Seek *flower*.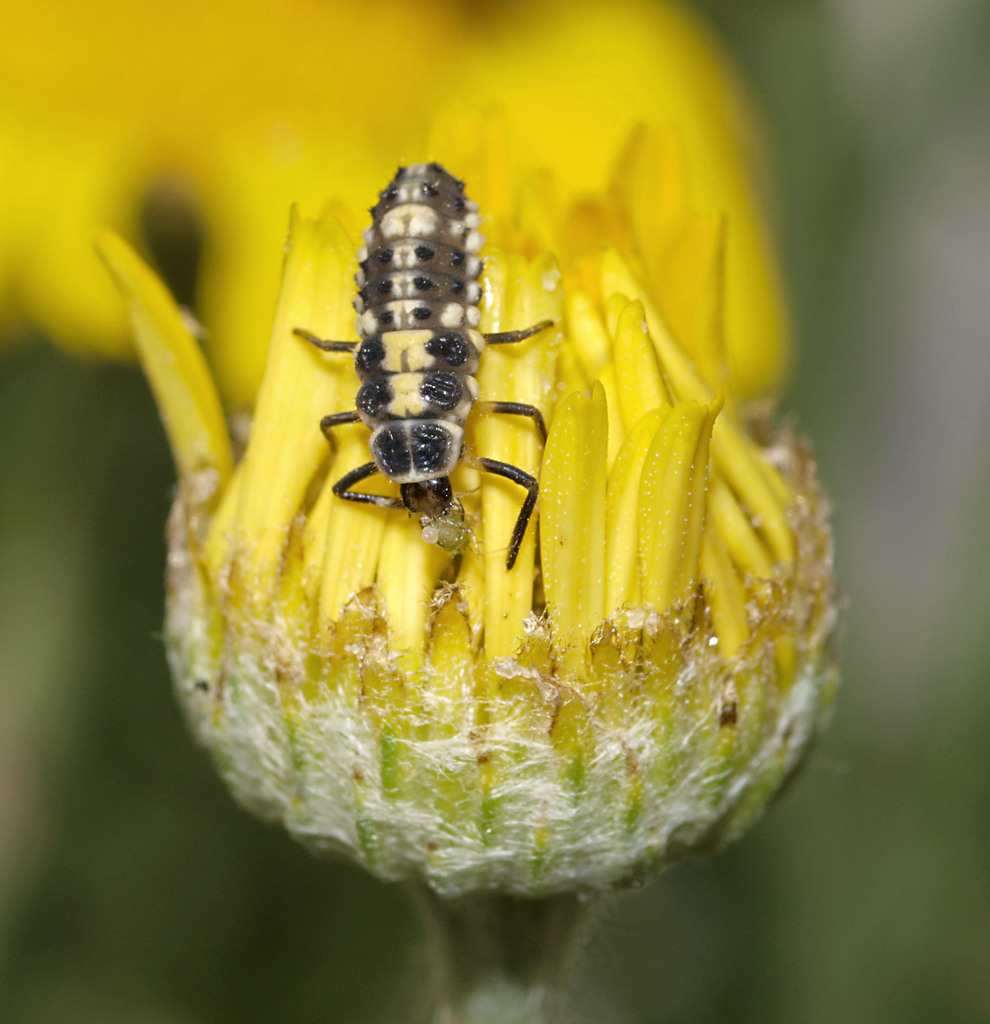
BBox(96, 95, 840, 922).
